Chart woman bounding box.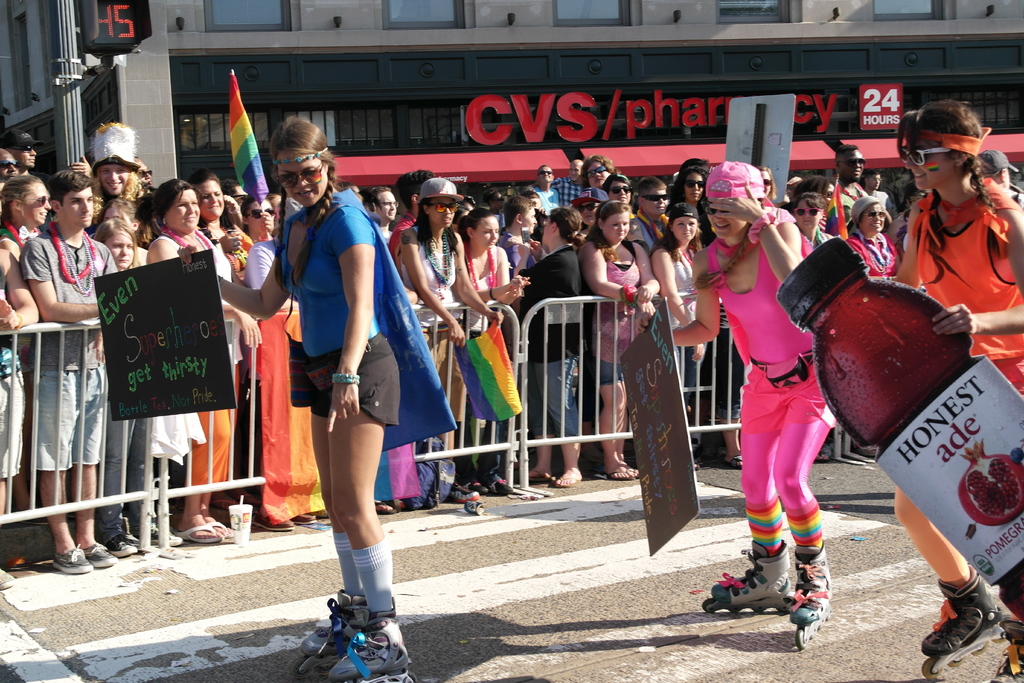
Charted: l=139, t=174, r=261, b=544.
